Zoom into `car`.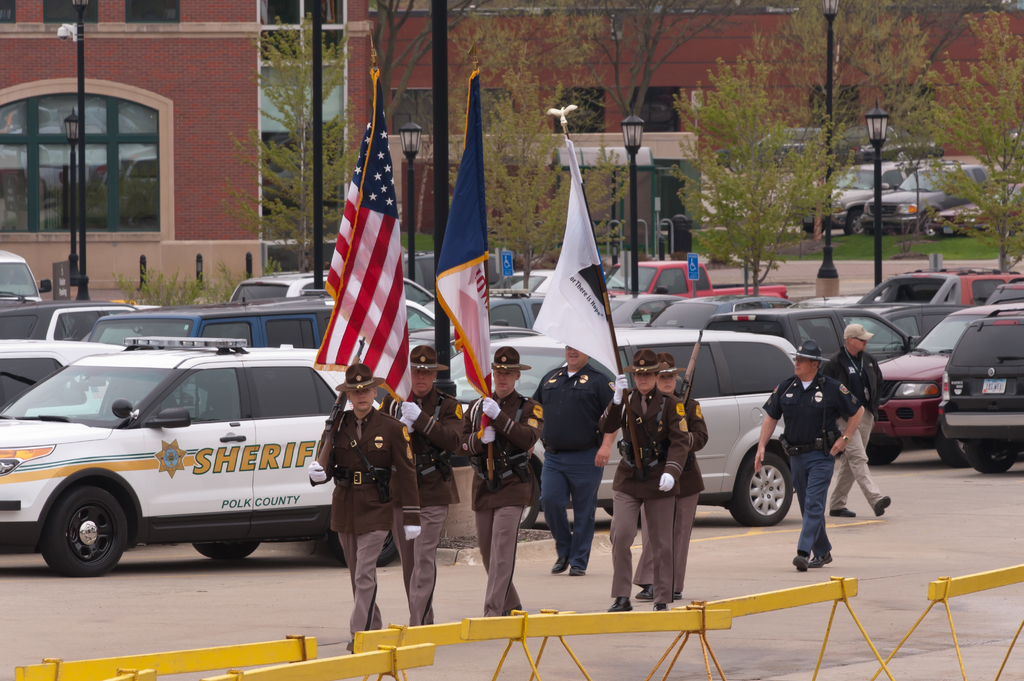
Zoom target: BBox(645, 300, 925, 367).
